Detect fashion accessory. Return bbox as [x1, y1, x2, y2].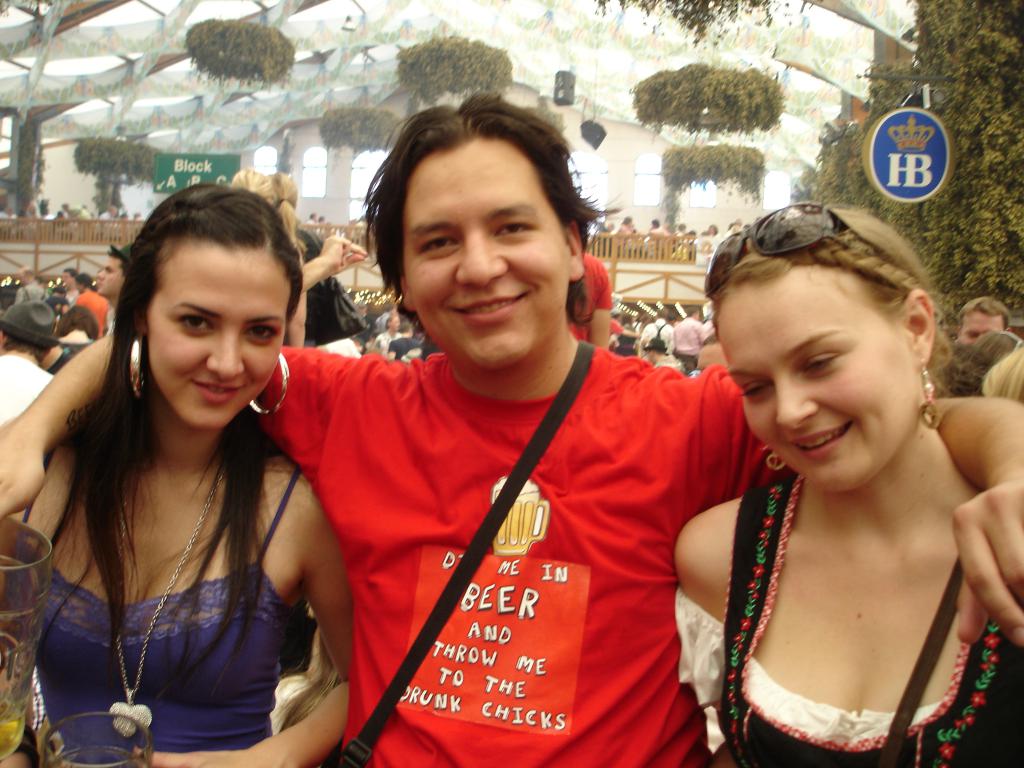
[309, 230, 369, 342].
